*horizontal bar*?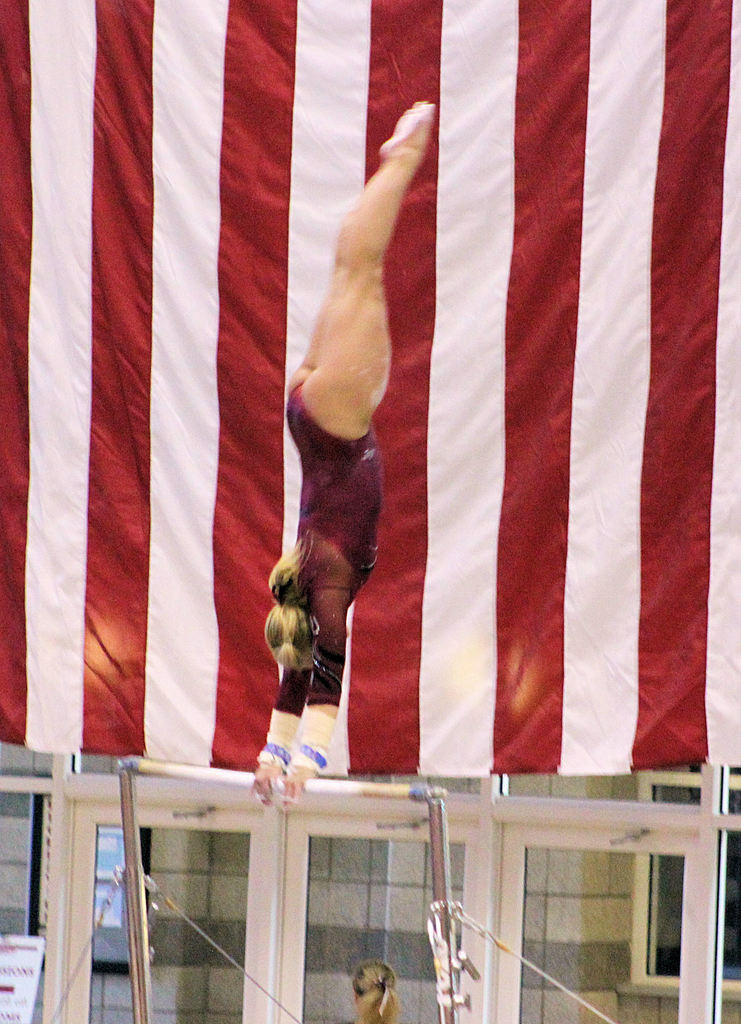
113, 762, 445, 802
